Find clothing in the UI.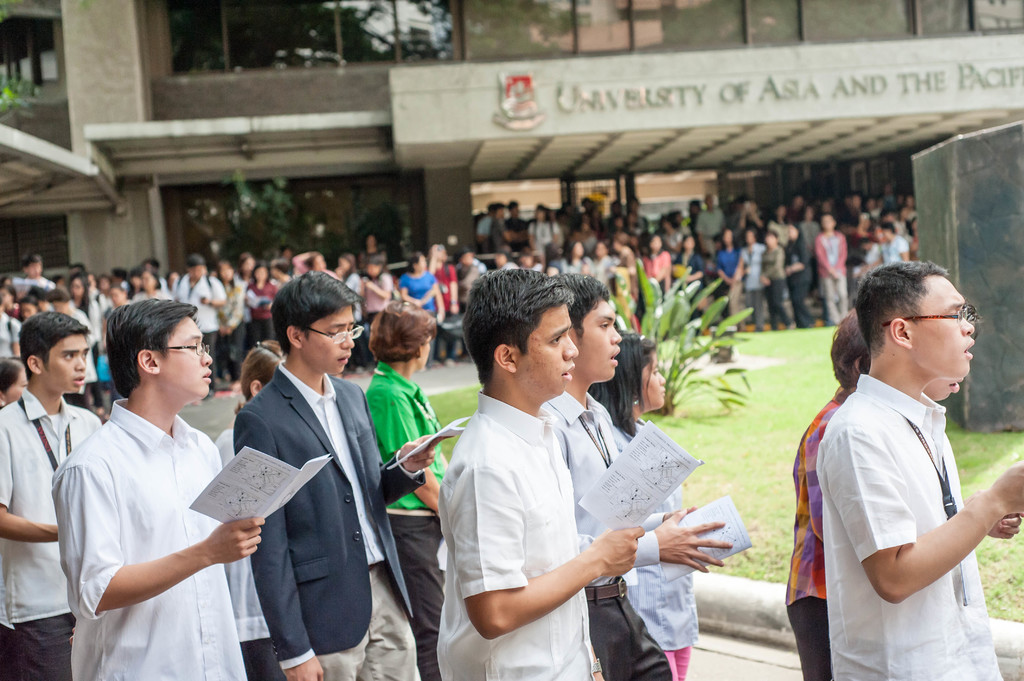
UI element at BBox(132, 292, 170, 298).
